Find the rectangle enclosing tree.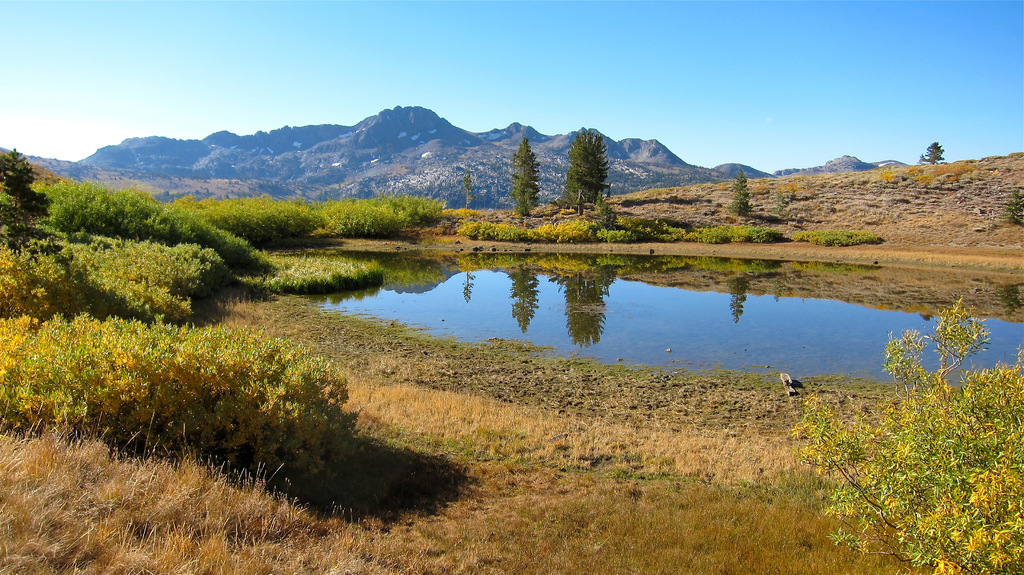
pyautogui.locateOnScreen(0, 146, 52, 257).
